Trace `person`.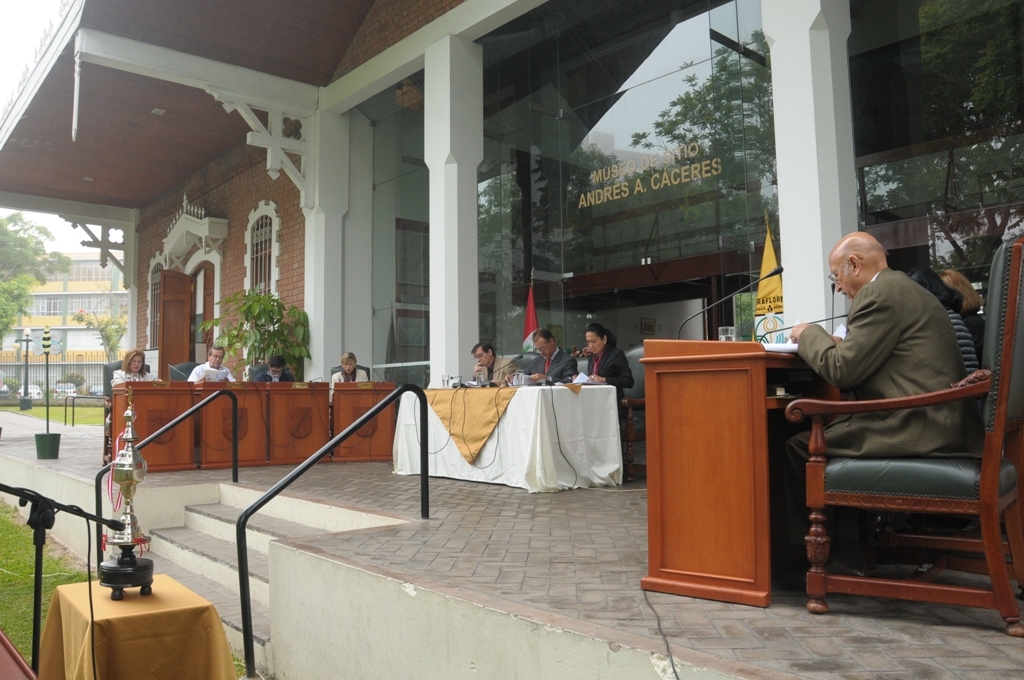
Traced to bbox=[110, 349, 161, 422].
